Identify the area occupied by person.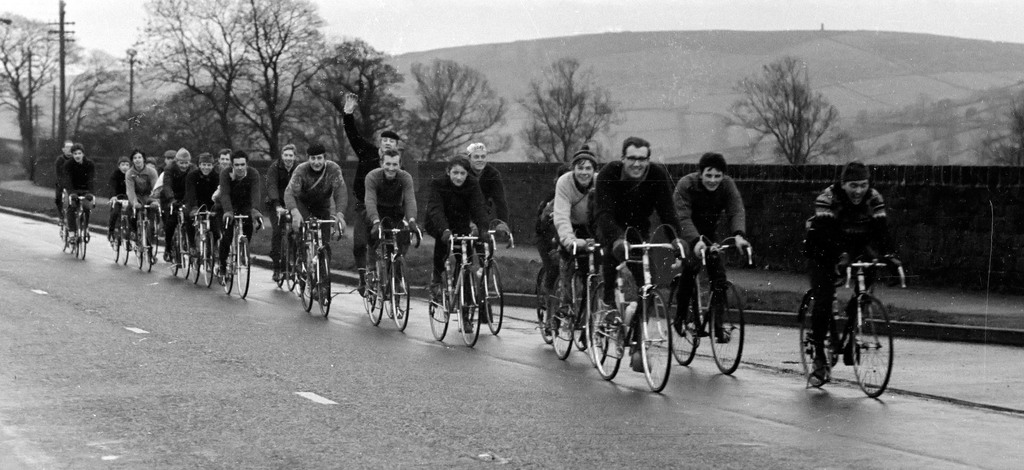
Area: [left=276, top=140, right=347, bottom=294].
